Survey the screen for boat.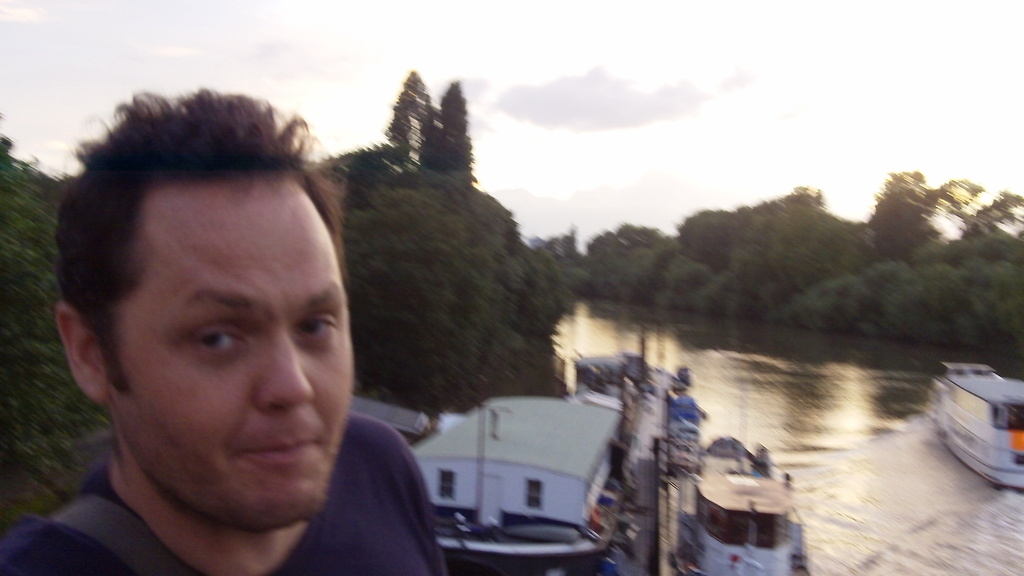
Survey found: select_region(663, 434, 818, 575).
